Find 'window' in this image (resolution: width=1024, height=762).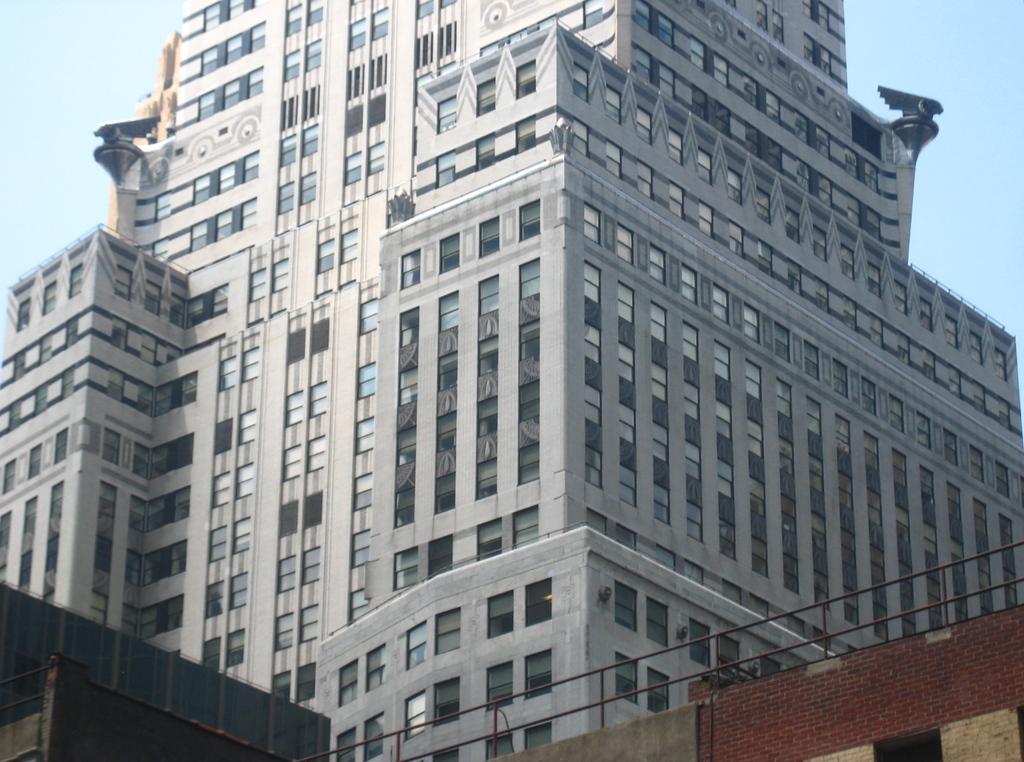
rect(605, 576, 642, 636).
